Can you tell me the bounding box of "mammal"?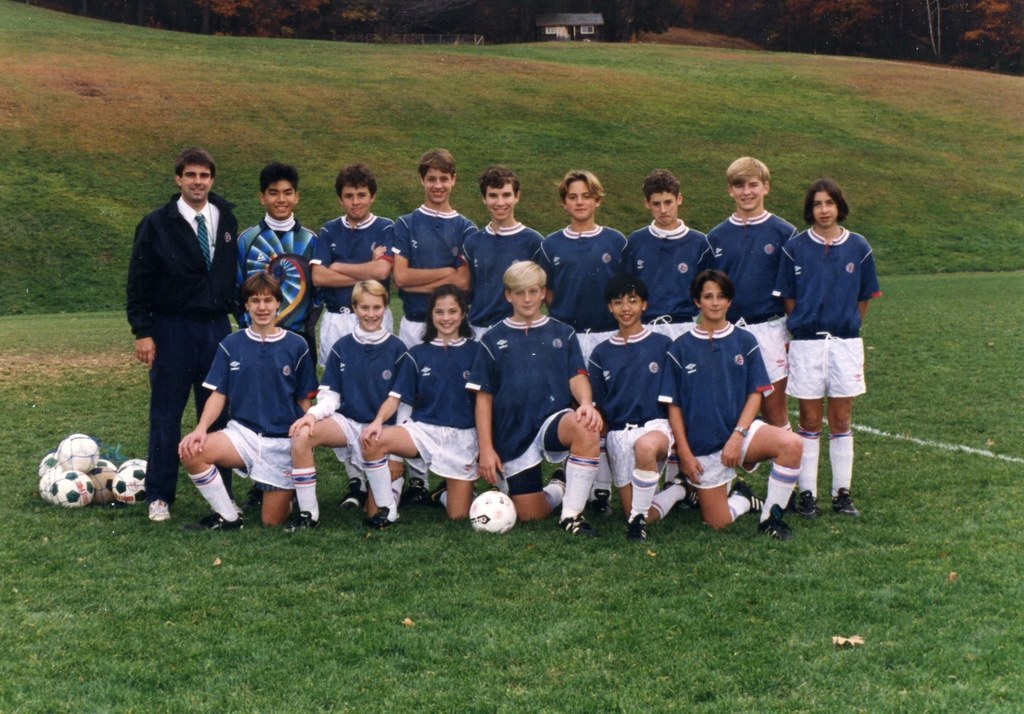
region(177, 269, 315, 531).
